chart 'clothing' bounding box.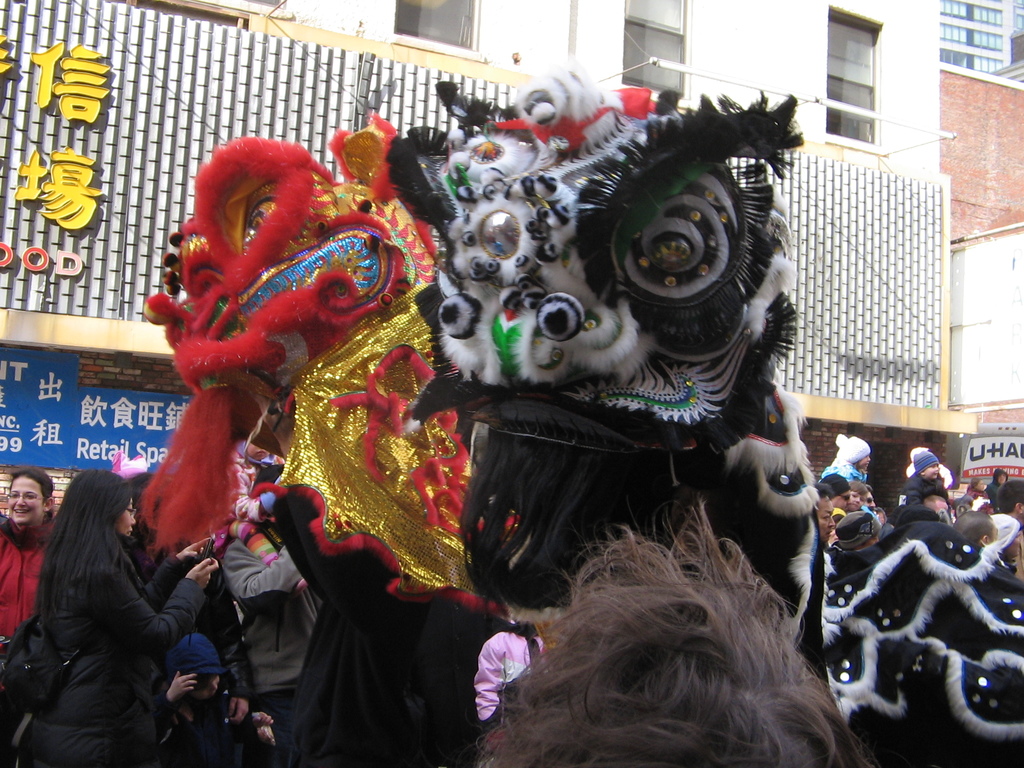
Charted: 958/482/981/493.
